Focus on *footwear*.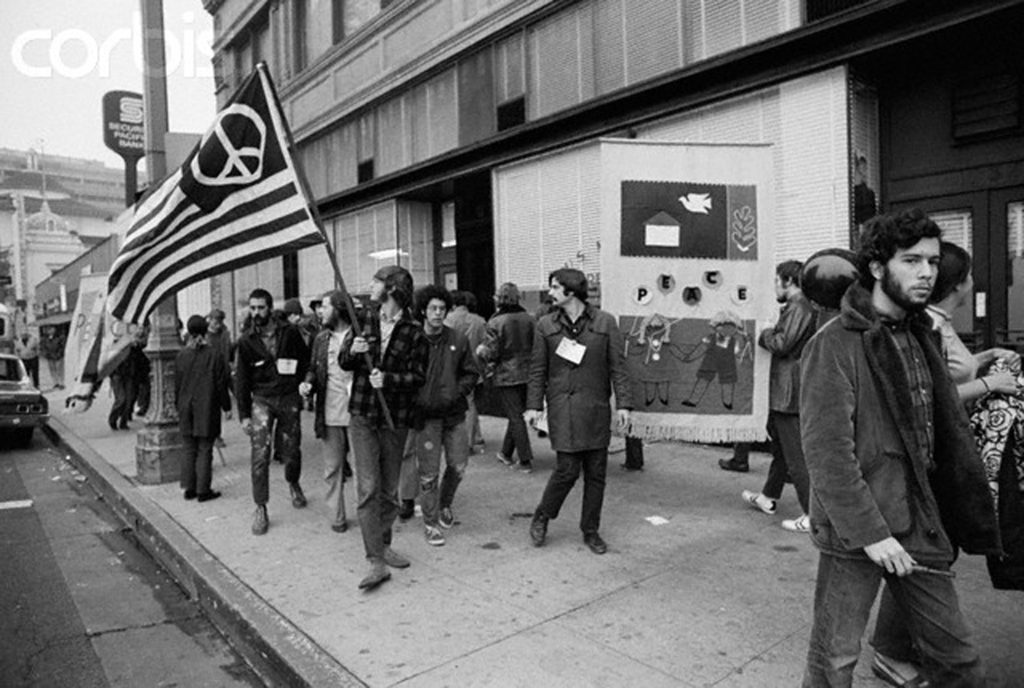
Focused at bbox=(291, 486, 308, 510).
